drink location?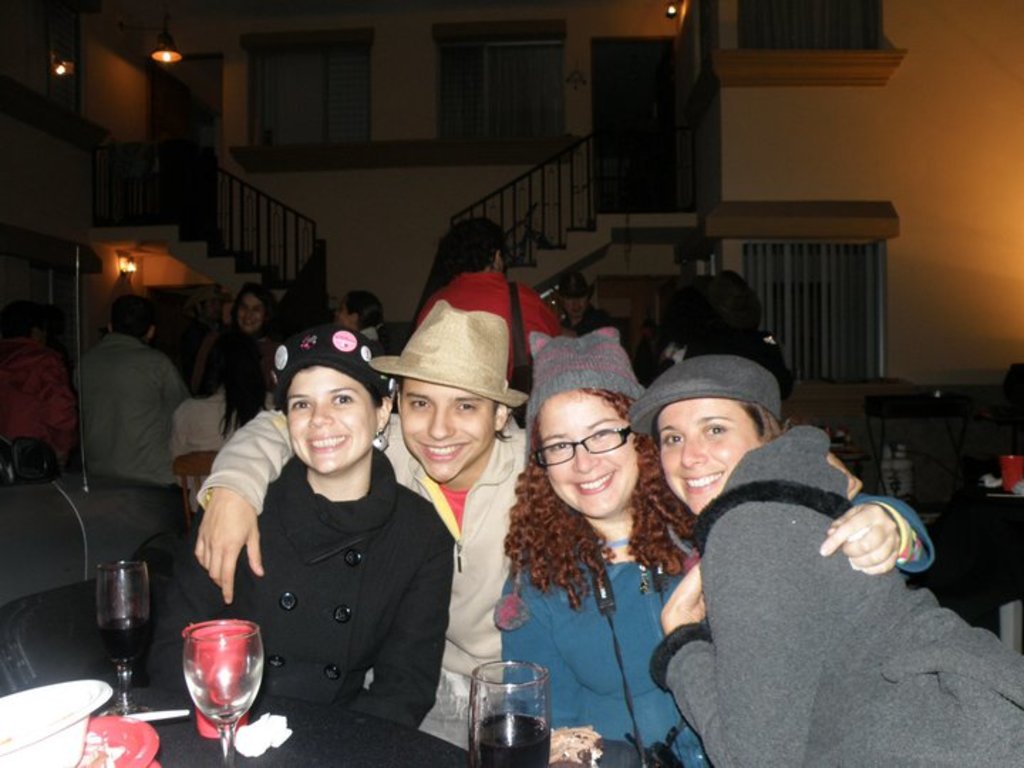
102:616:151:663
